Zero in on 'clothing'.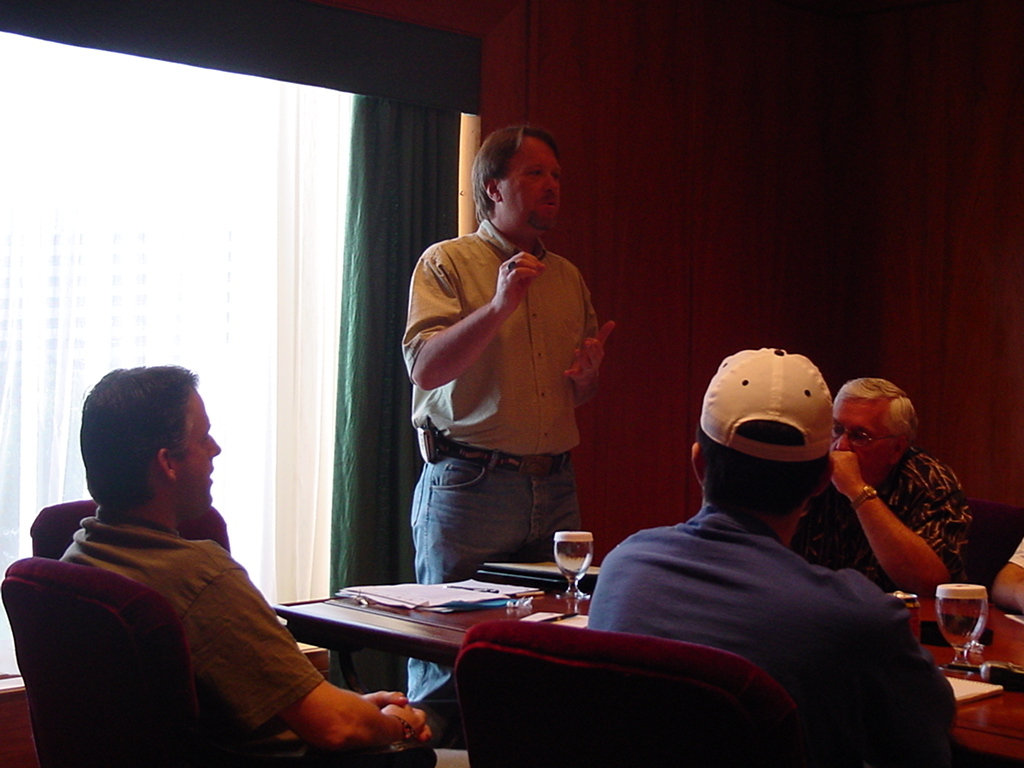
Zeroed in: {"x1": 787, "y1": 449, "x2": 973, "y2": 595}.
